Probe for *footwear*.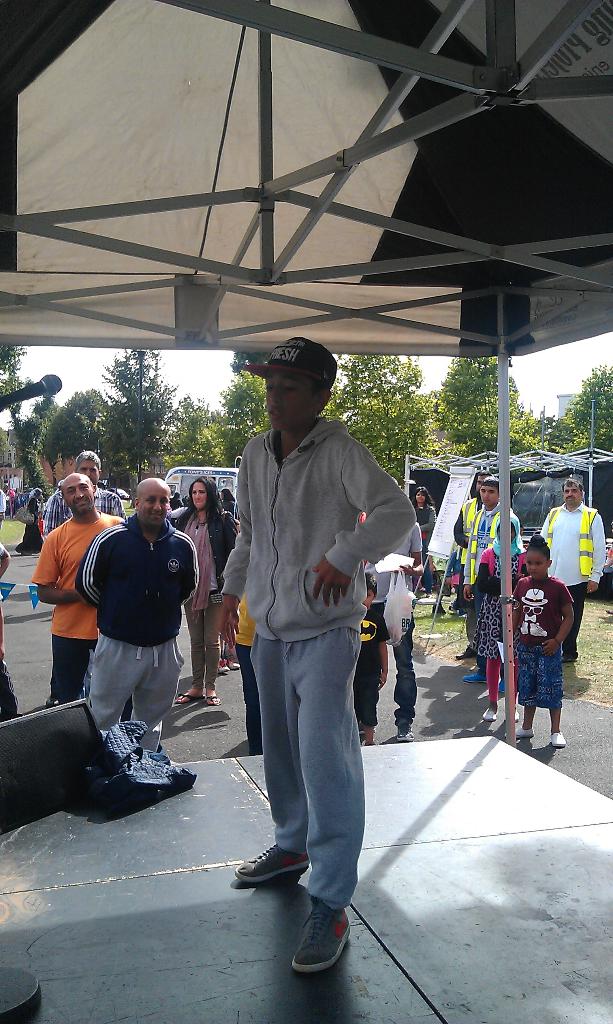
Probe result: pyautogui.locateOnScreen(482, 710, 493, 725).
